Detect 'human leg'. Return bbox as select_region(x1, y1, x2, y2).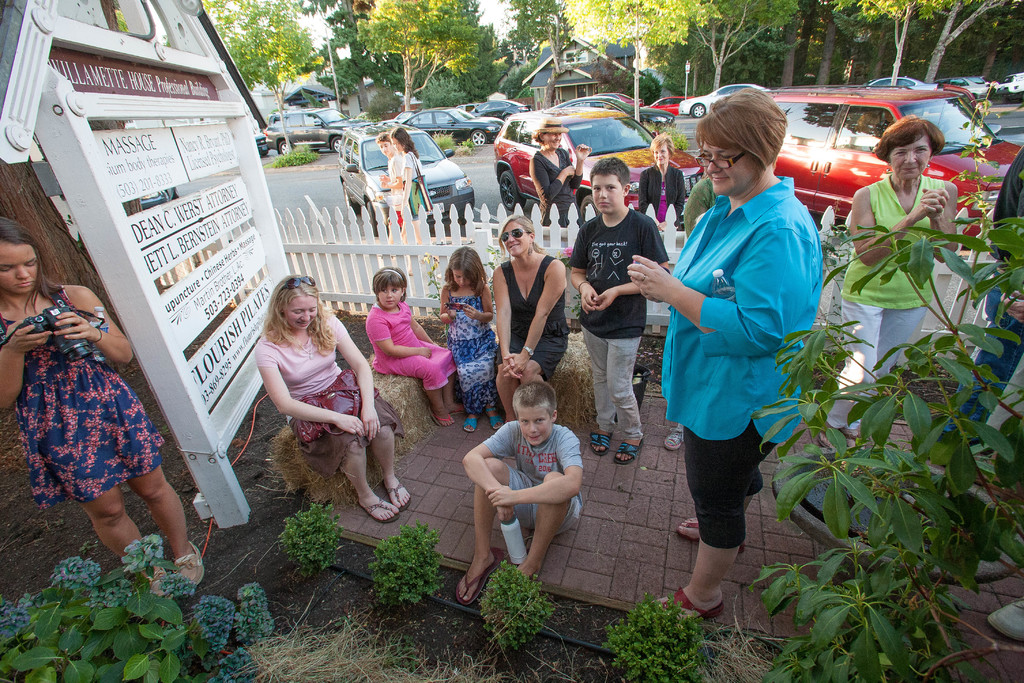
select_region(378, 348, 453, 424).
